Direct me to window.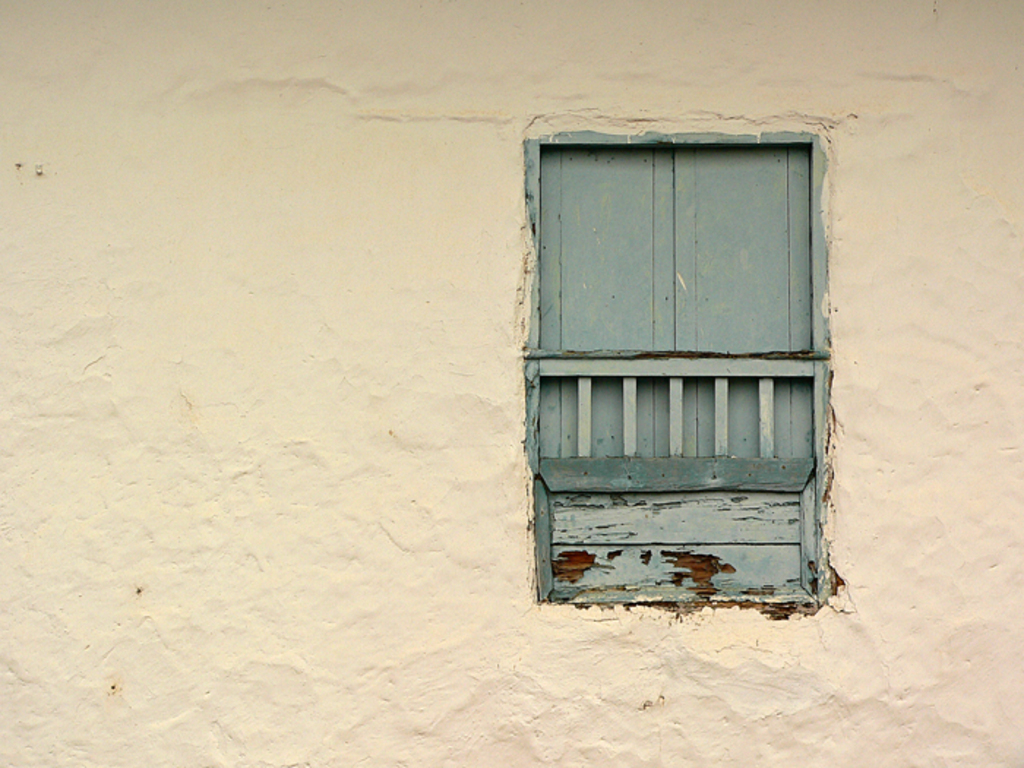
Direction: {"left": 518, "top": 105, "right": 847, "bottom": 597}.
